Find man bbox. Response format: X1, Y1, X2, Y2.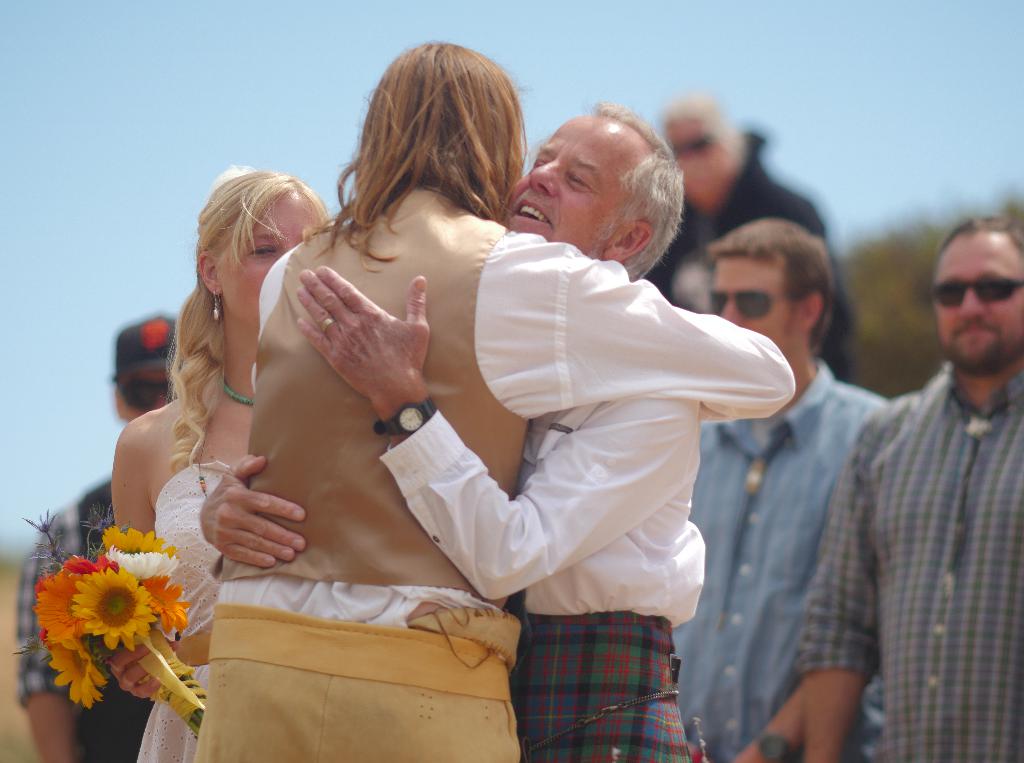
671, 219, 903, 762.
